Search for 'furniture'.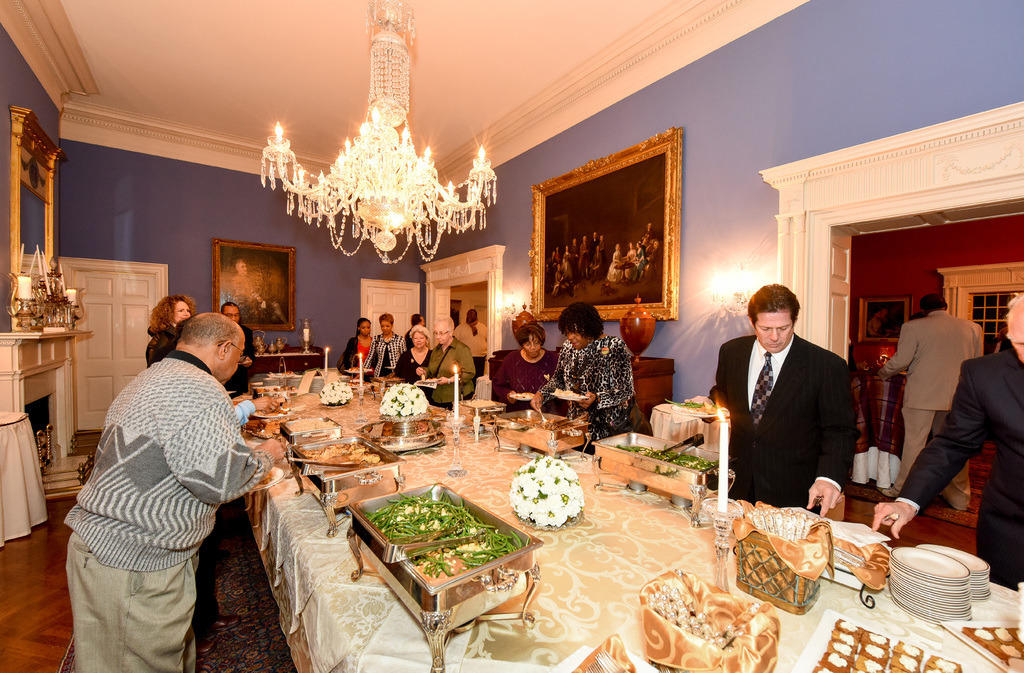
Found at bbox(0, 405, 58, 551).
